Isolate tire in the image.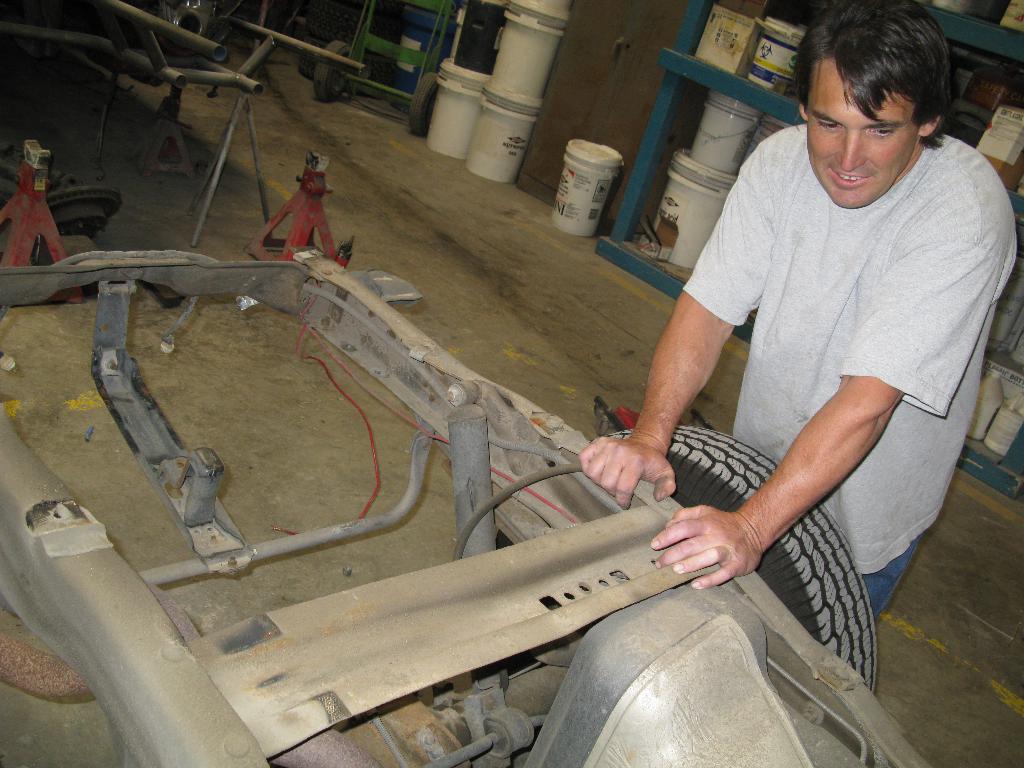
Isolated region: bbox=(407, 70, 440, 136).
